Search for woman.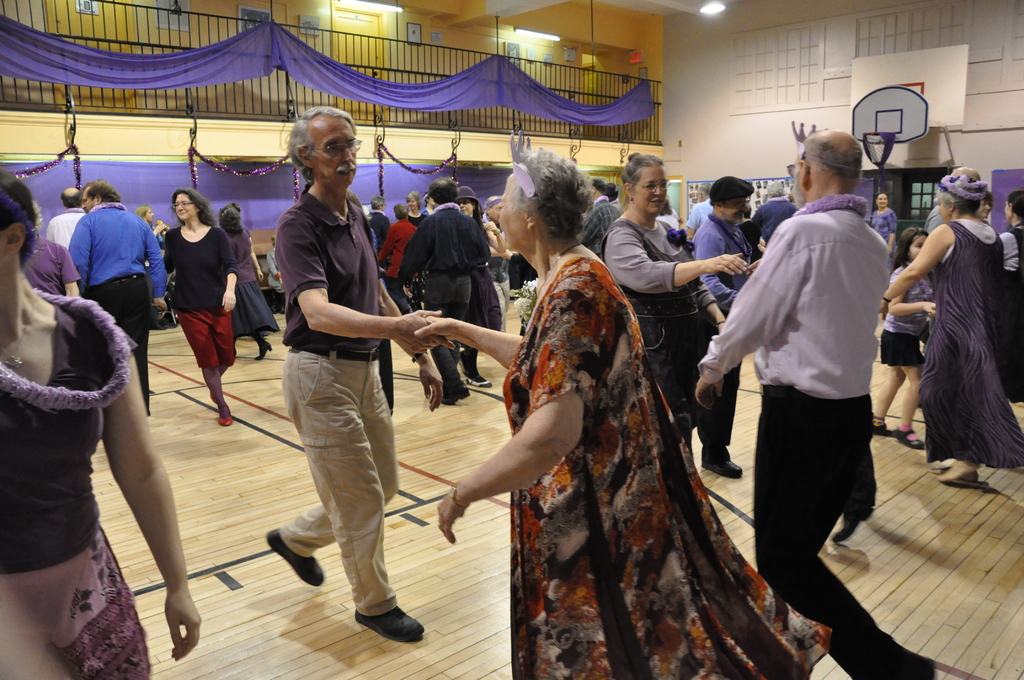
Found at region(880, 169, 1023, 490).
